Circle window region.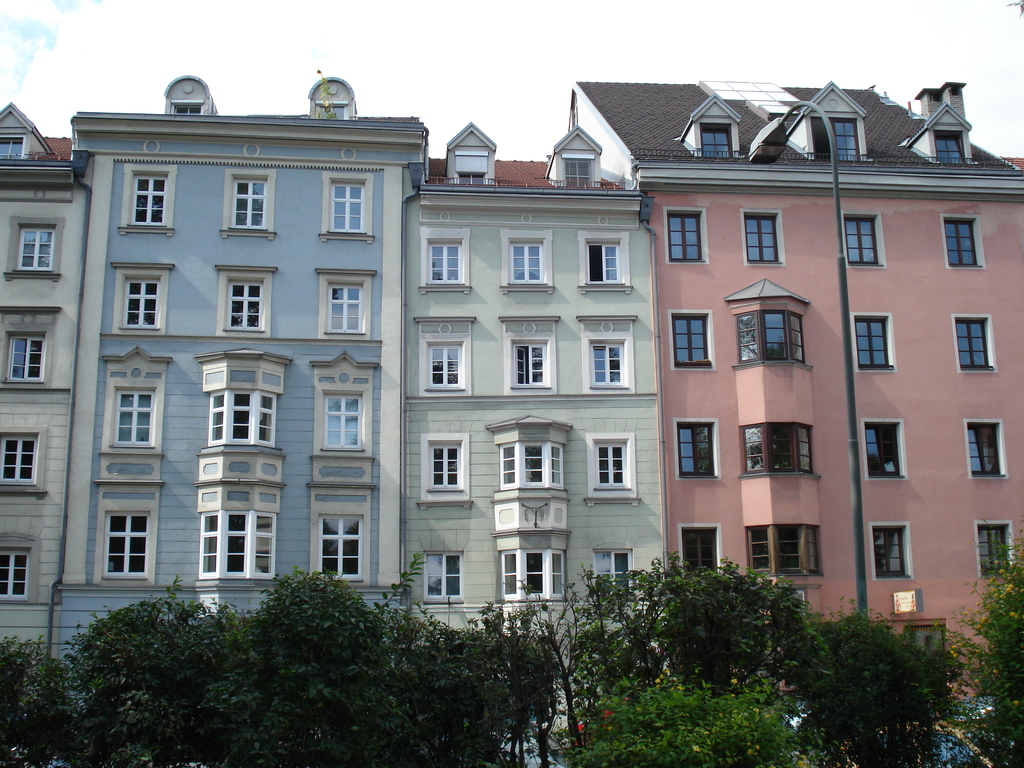
Region: [left=215, top=266, right=277, bottom=340].
